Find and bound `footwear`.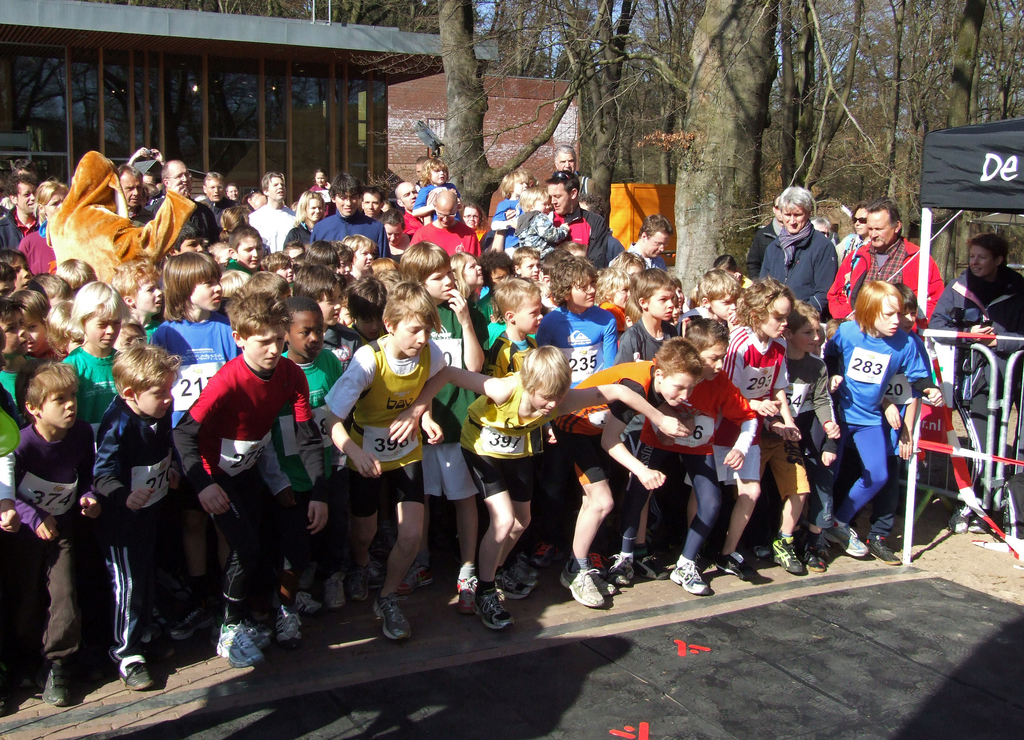
Bound: <bbox>273, 613, 303, 645</bbox>.
